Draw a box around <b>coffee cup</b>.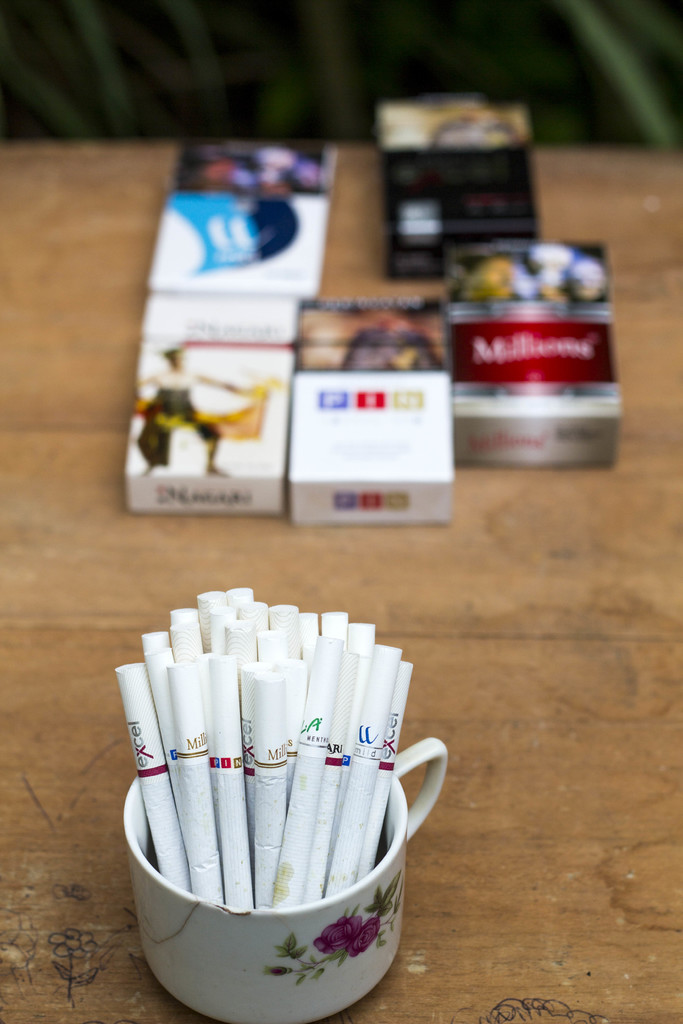
<bbox>120, 735, 448, 1023</bbox>.
